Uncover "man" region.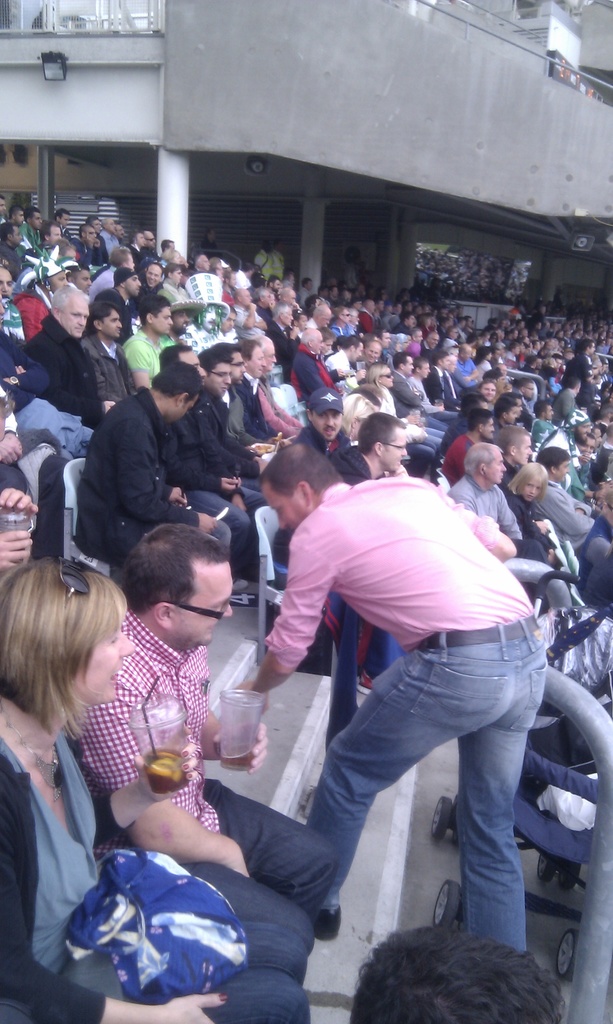
Uncovered: bbox(130, 302, 172, 388).
